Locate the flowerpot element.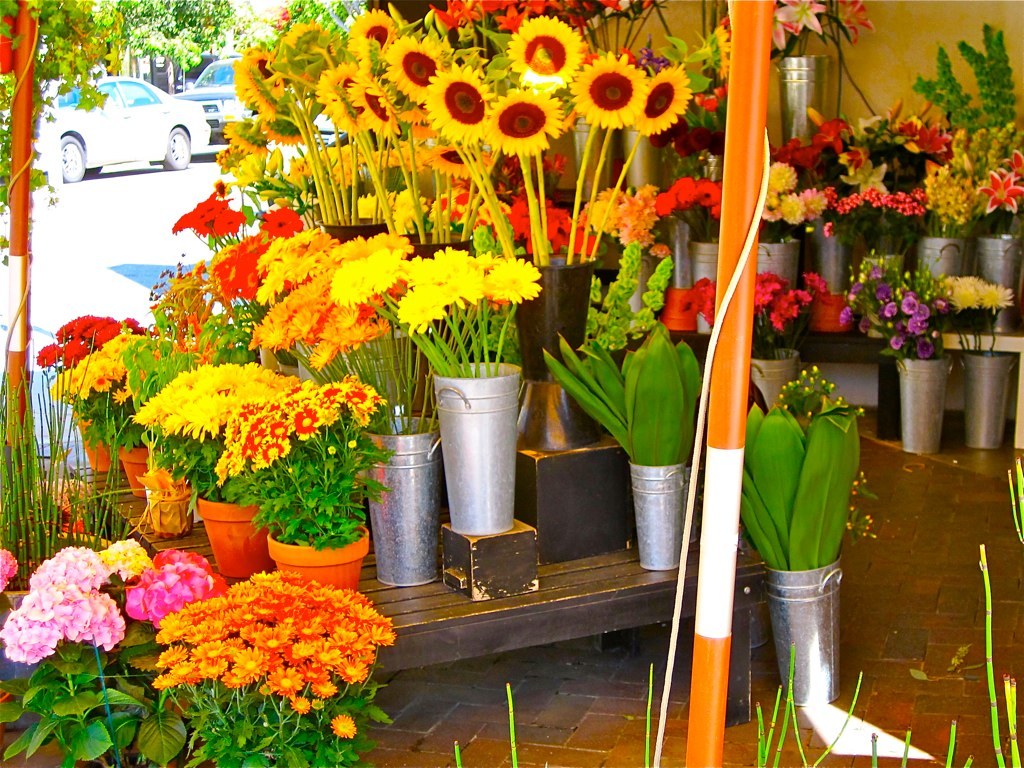
Element bbox: x1=78 y1=403 x2=120 y2=469.
